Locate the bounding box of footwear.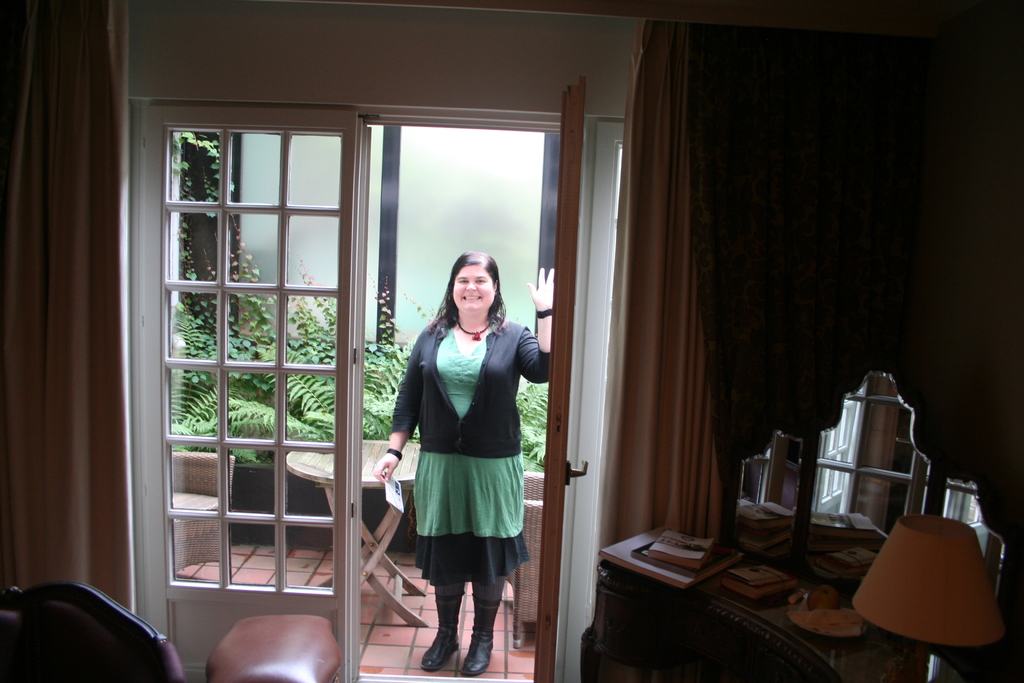
Bounding box: {"x1": 465, "y1": 575, "x2": 508, "y2": 670}.
